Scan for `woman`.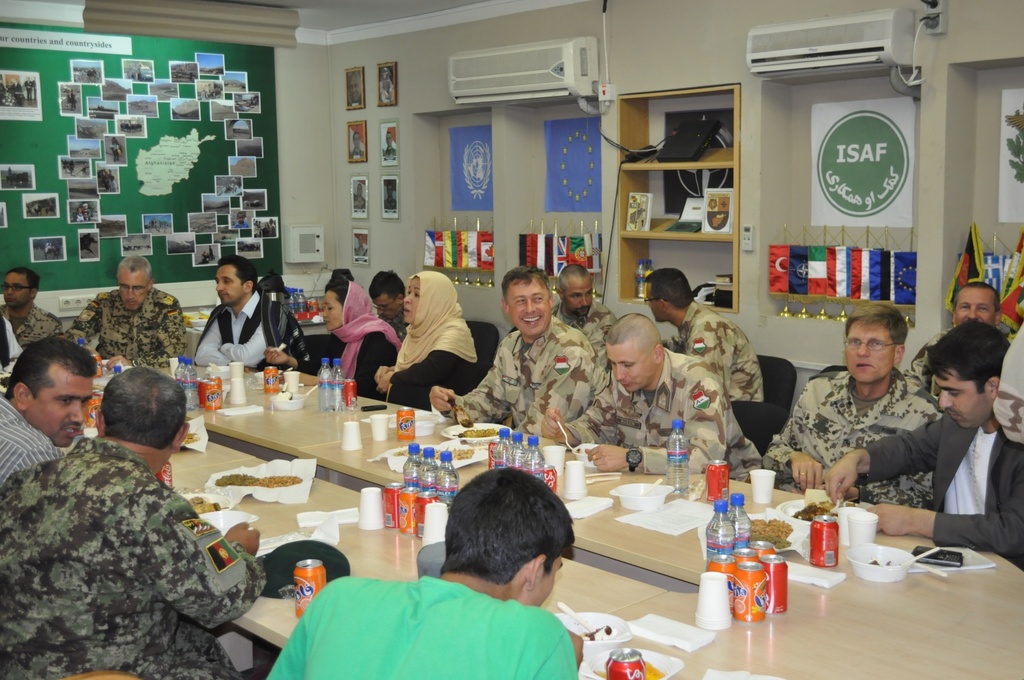
Scan result: 379, 251, 485, 417.
